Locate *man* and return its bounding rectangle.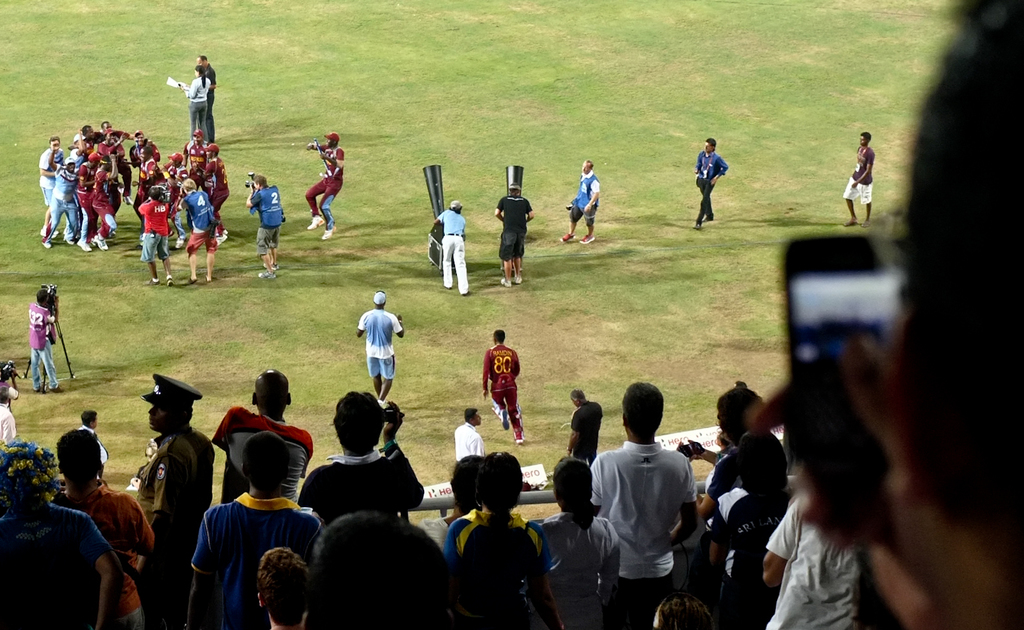
crop(101, 117, 138, 194).
